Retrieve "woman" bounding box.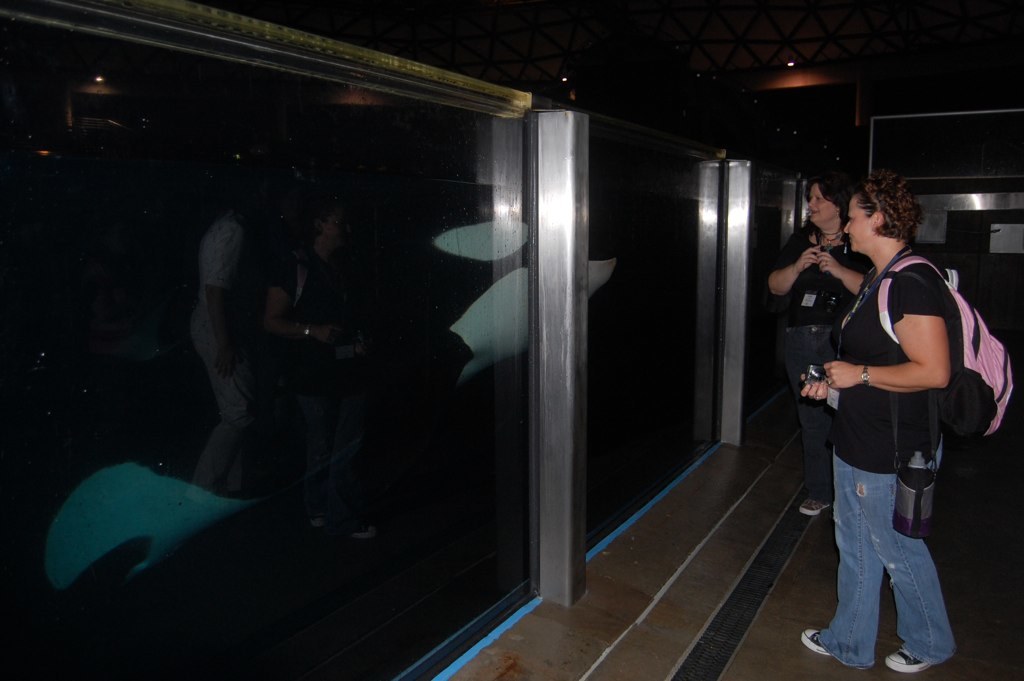
Bounding box: 768:182:869:515.
